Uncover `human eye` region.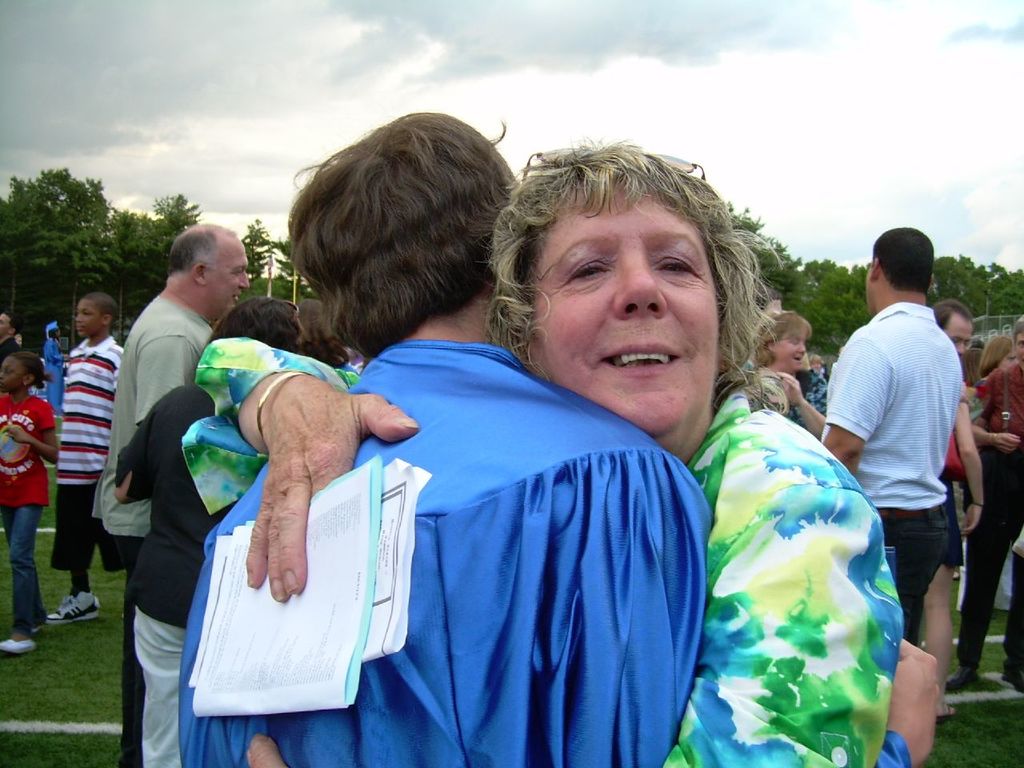
Uncovered: <bbox>650, 246, 694, 282</bbox>.
